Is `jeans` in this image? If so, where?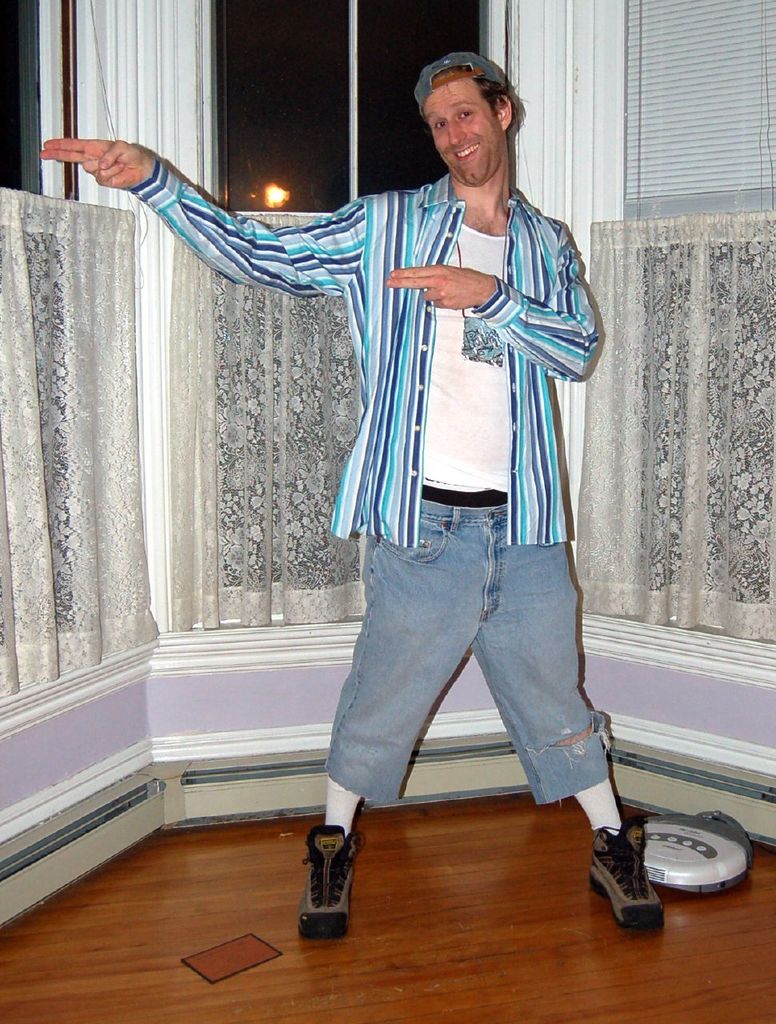
Yes, at bbox(321, 506, 610, 810).
